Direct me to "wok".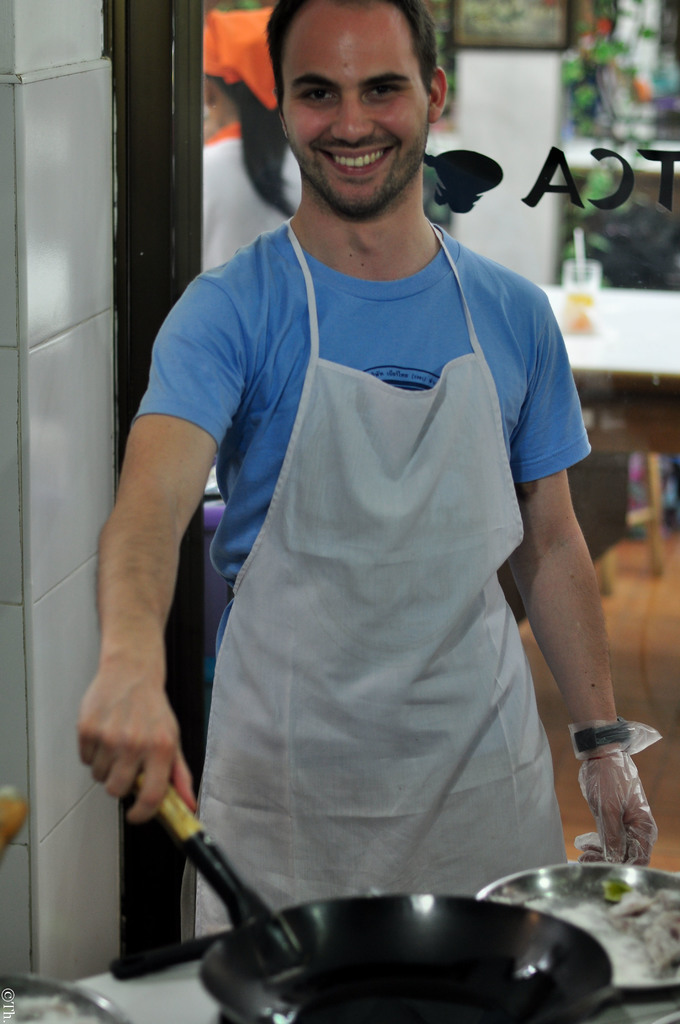
Direction: x1=103 y1=749 x2=624 y2=1023.
